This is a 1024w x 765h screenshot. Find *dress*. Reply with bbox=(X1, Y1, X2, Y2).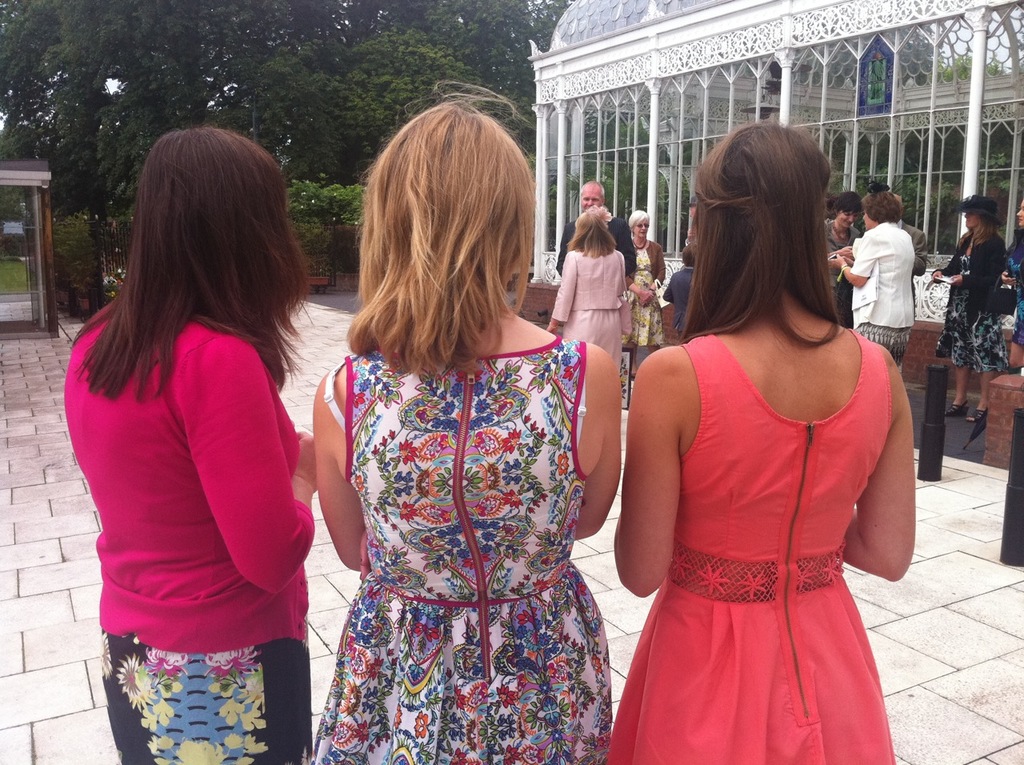
bbox=(608, 330, 900, 764).
